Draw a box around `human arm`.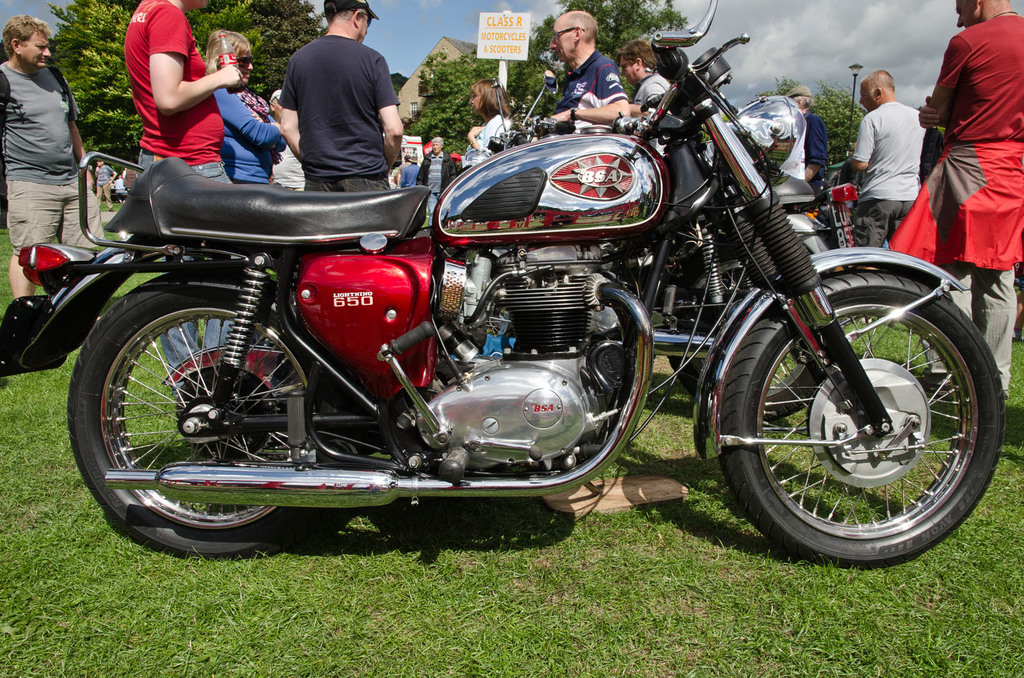
[x1=463, y1=115, x2=504, y2=159].
